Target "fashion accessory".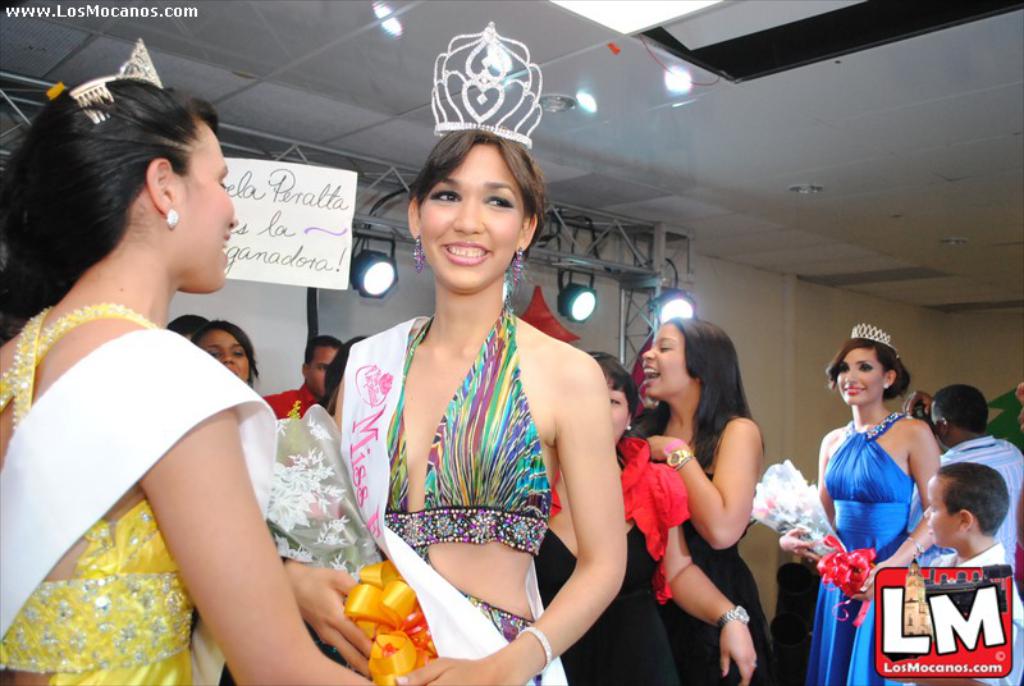
Target region: select_region(883, 380, 893, 389).
